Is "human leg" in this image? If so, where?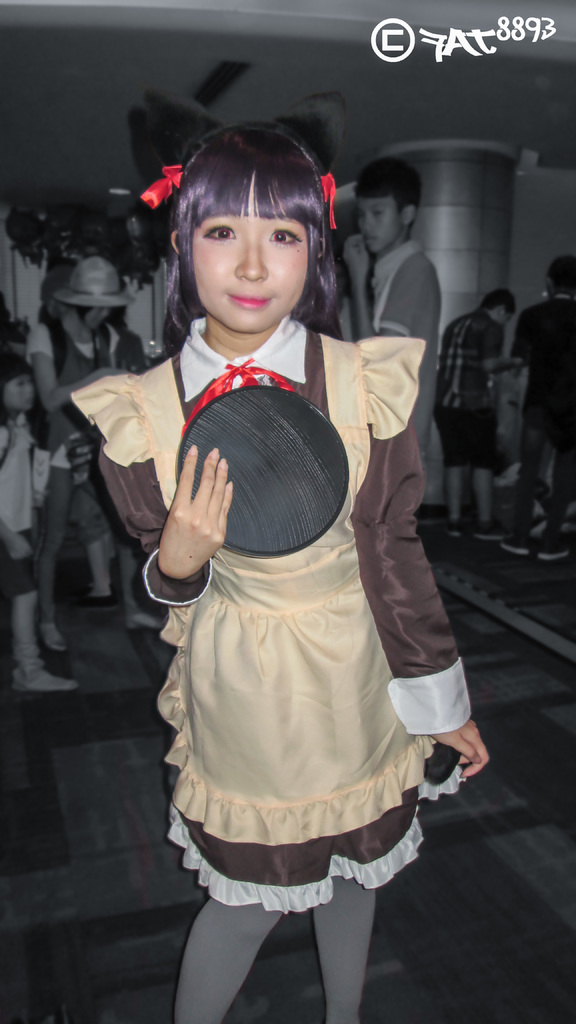
Yes, at Rect(471, 403, 513, 543).
